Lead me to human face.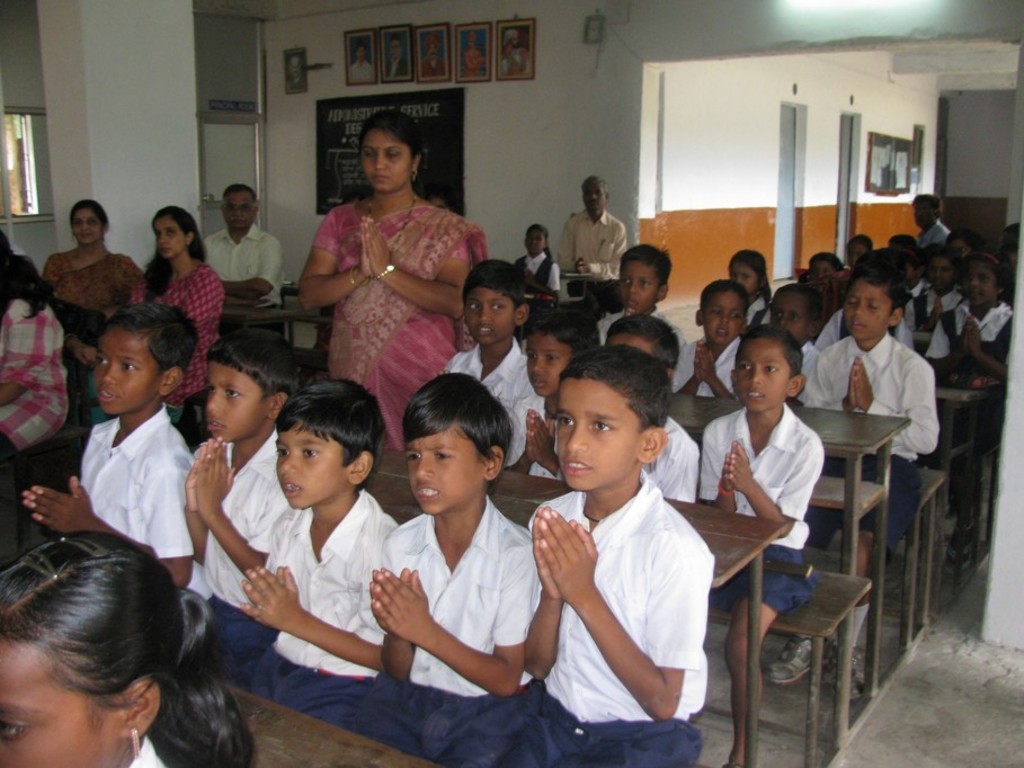
Lead to left=914, top=199, right=934, bottom=224.
